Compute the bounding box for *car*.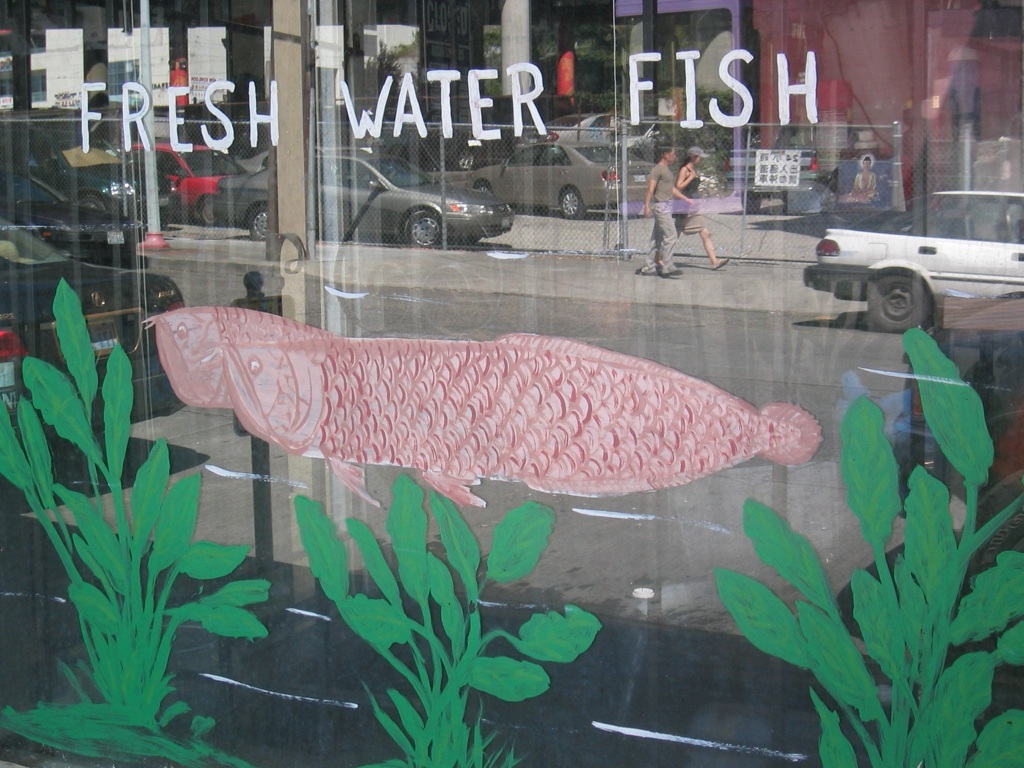
l=135, t=142, r=252, b=222.
